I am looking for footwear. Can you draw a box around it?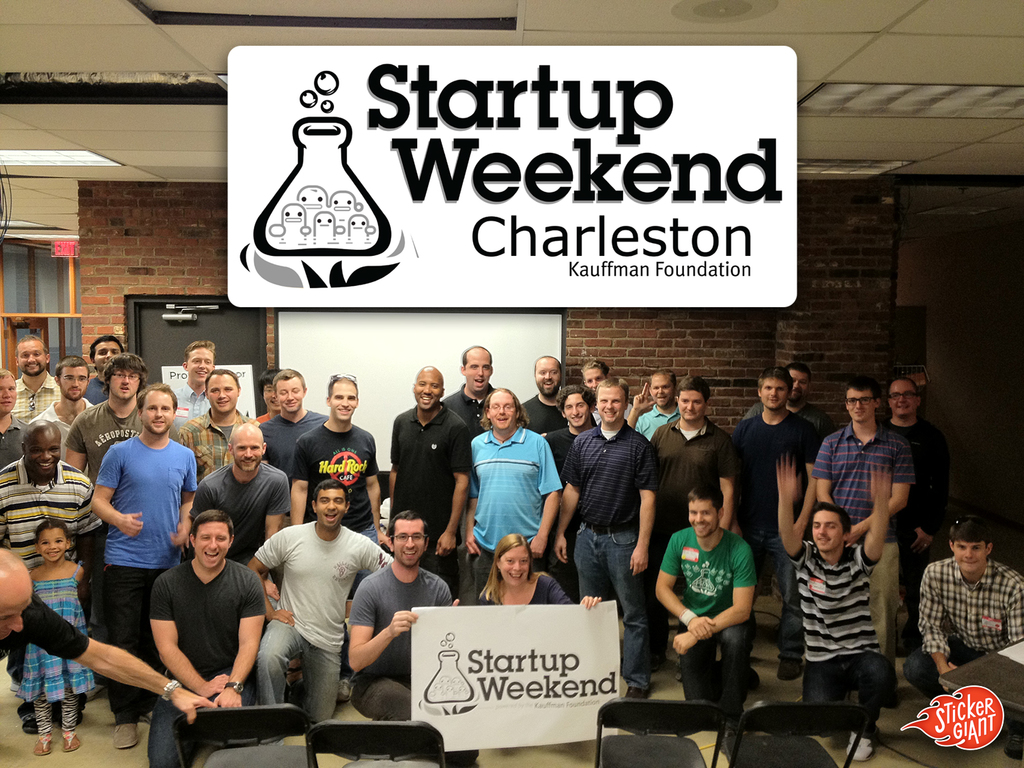
Sure, the bounding box is (left=1001, top=723, right=1023, bottom=760).
